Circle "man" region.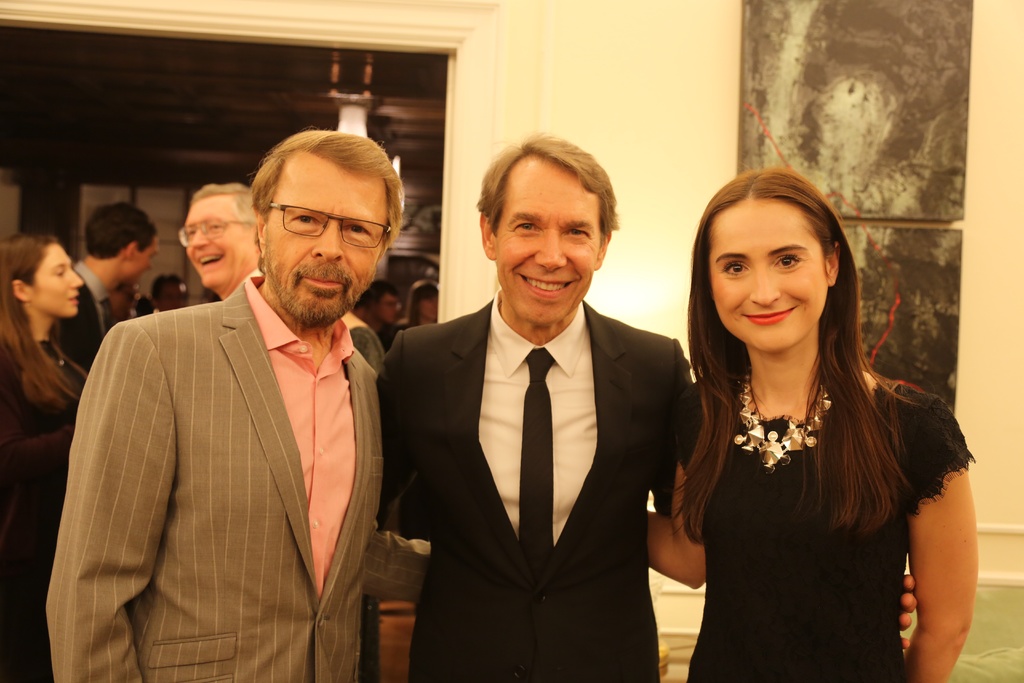
Region: (41, 210, 170, 370).
